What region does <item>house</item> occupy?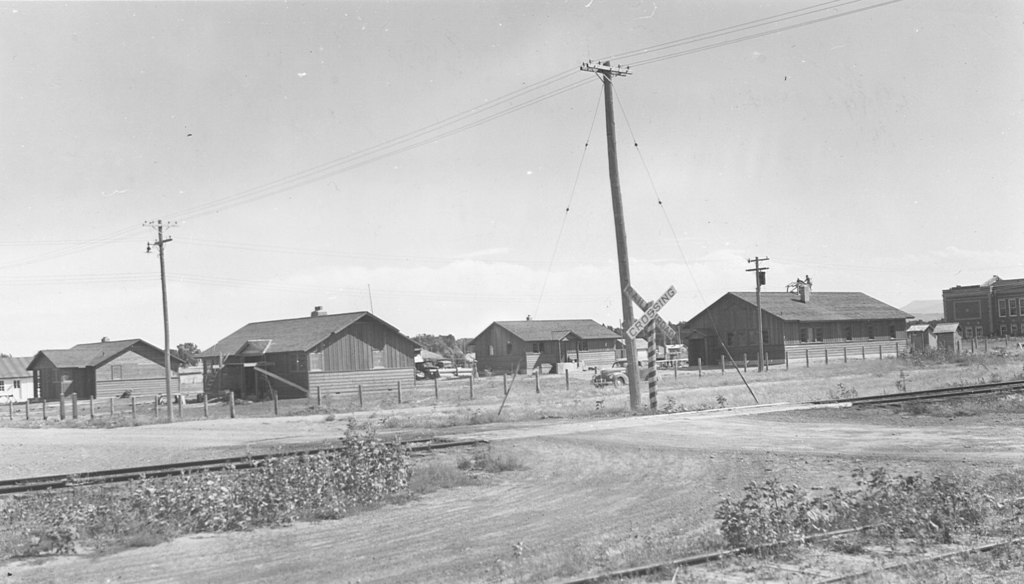
(left=24, top=334, right=185, bottom=407).
